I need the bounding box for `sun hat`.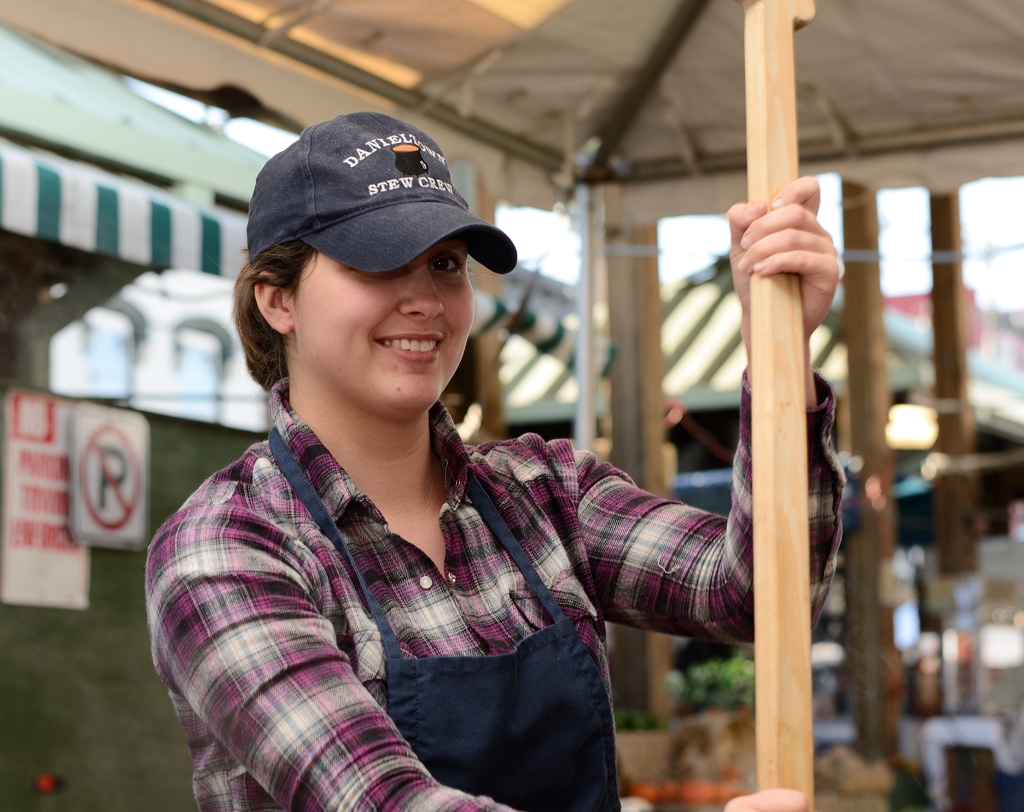
Here it is: box(237, 101, 518, 283).
